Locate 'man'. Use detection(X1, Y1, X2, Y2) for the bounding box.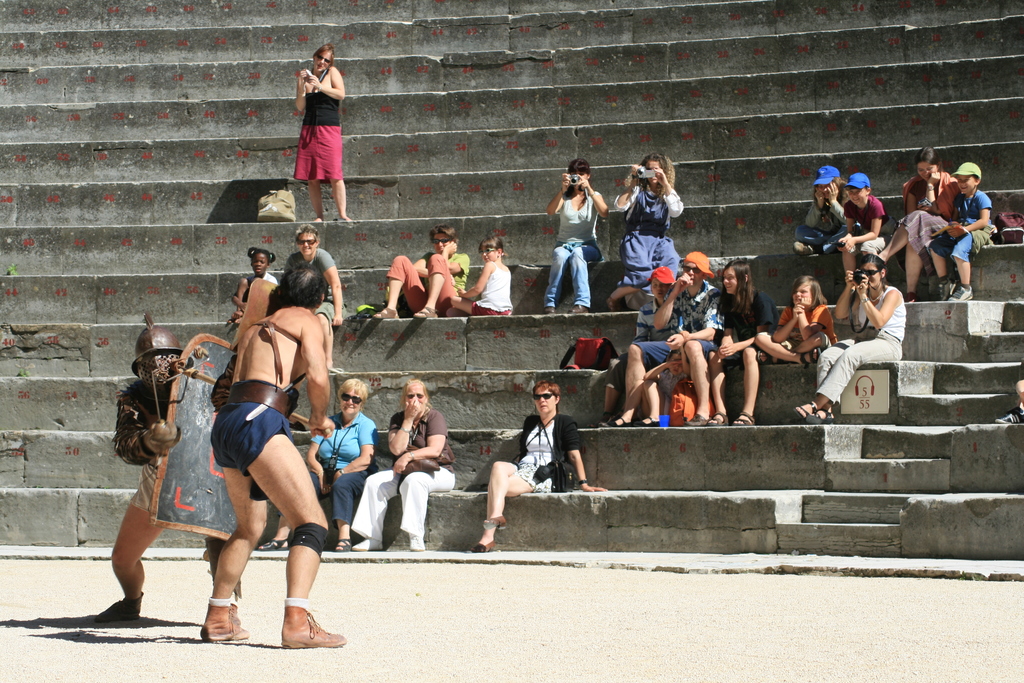
detection(292, 45, 353, 227).
